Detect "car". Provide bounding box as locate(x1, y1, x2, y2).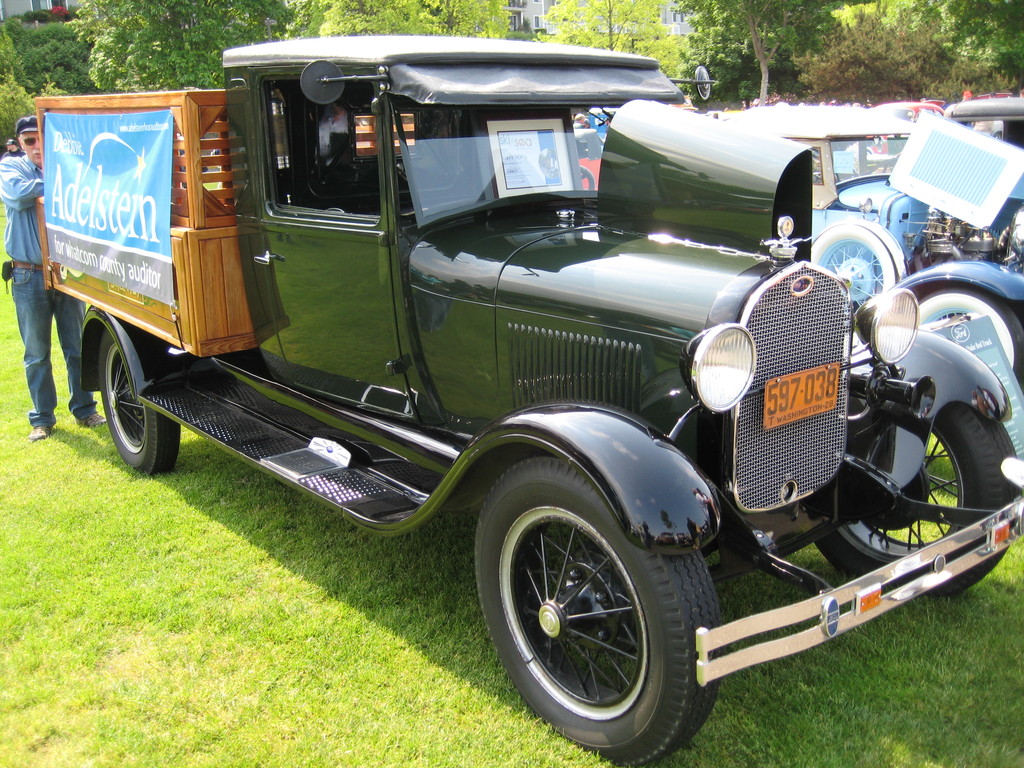
locate(838, 97, 1023, 173).
